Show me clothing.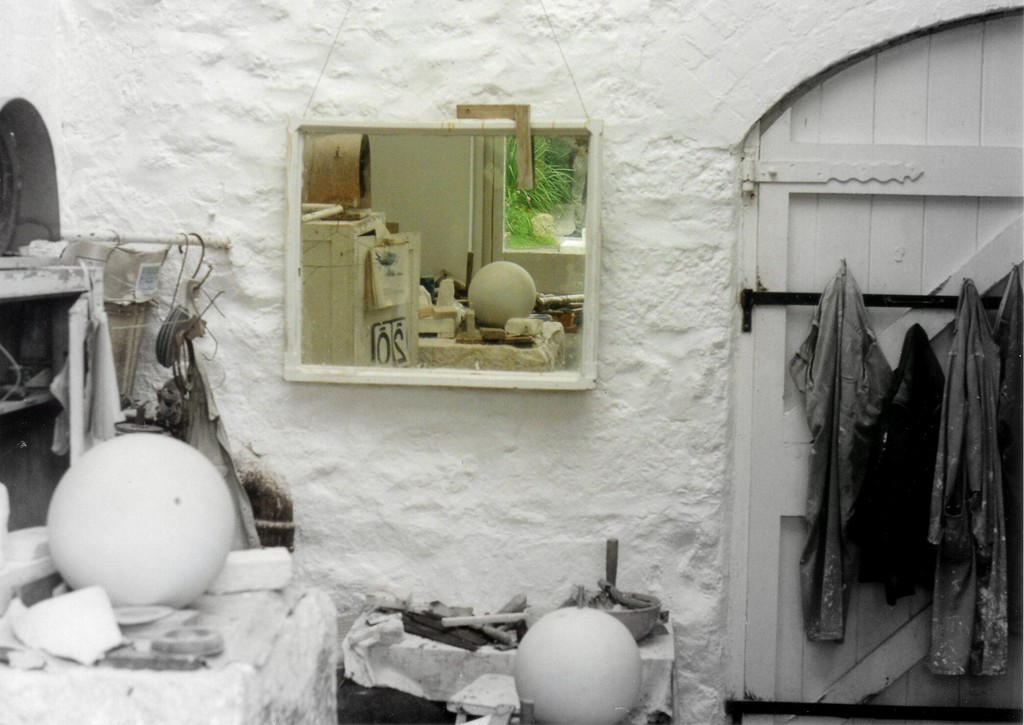
clothing is here: 852, 323, 946, 602.
